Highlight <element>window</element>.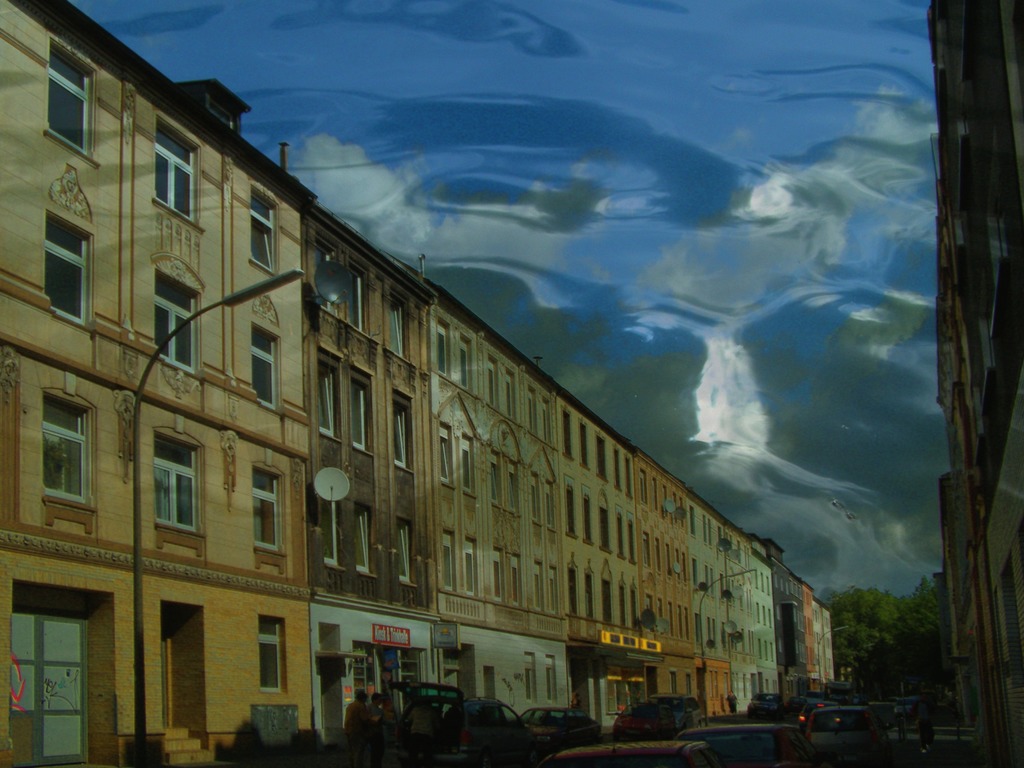
Highlighted region: {"left": 486, "top": 451, "right": 504, "bottom": 506}.
